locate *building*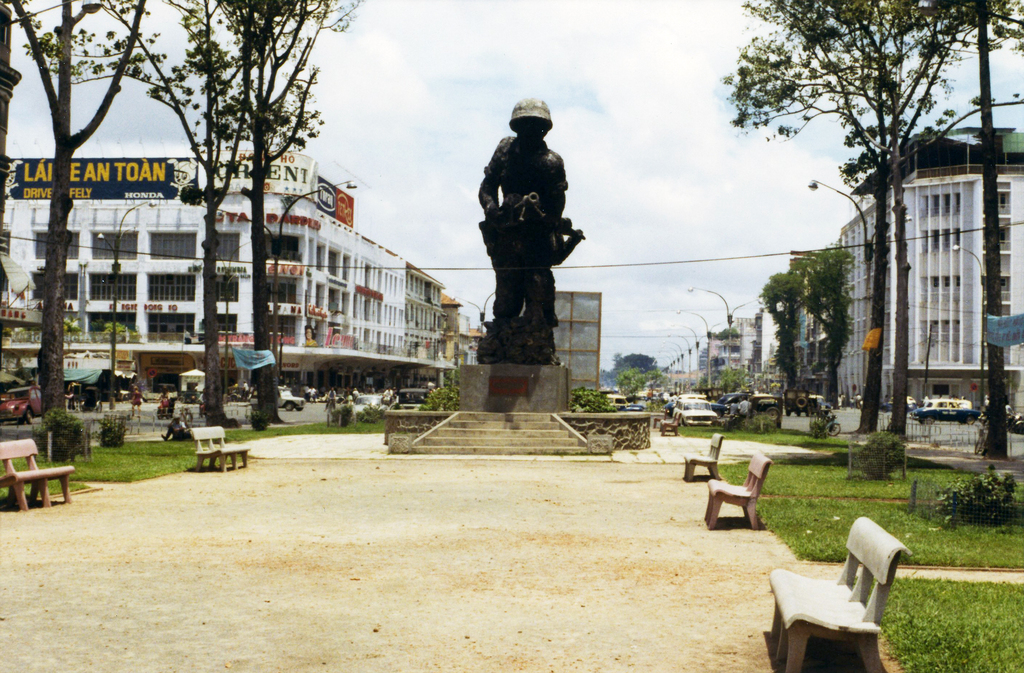
(left=0, top=153, right=406, bottom=355)
